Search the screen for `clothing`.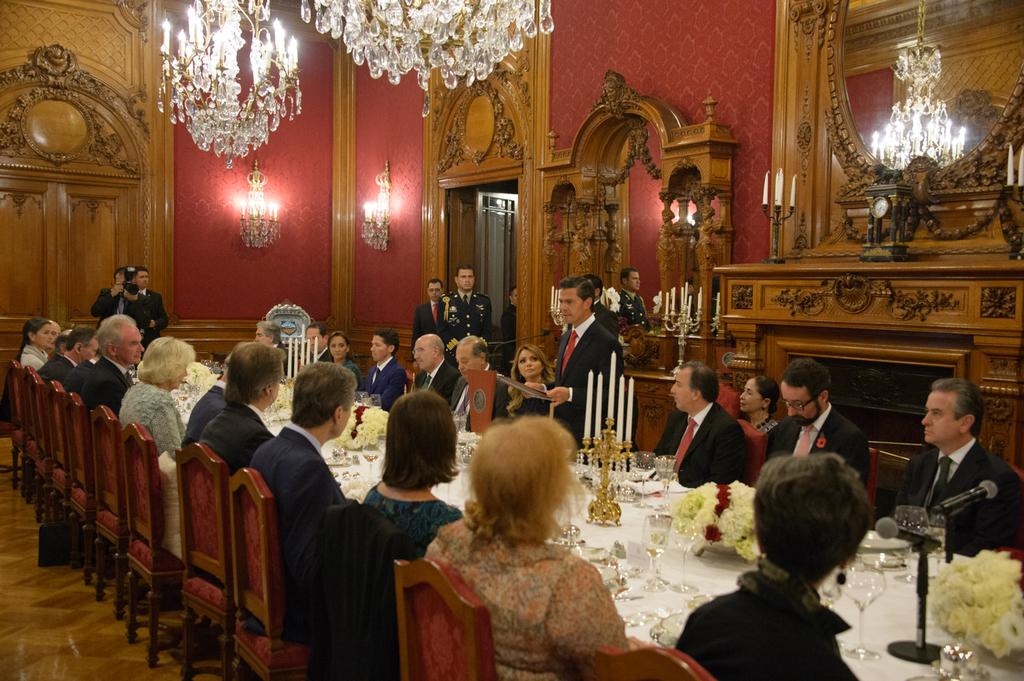
Found at detection(373, 343, 412, 412).
